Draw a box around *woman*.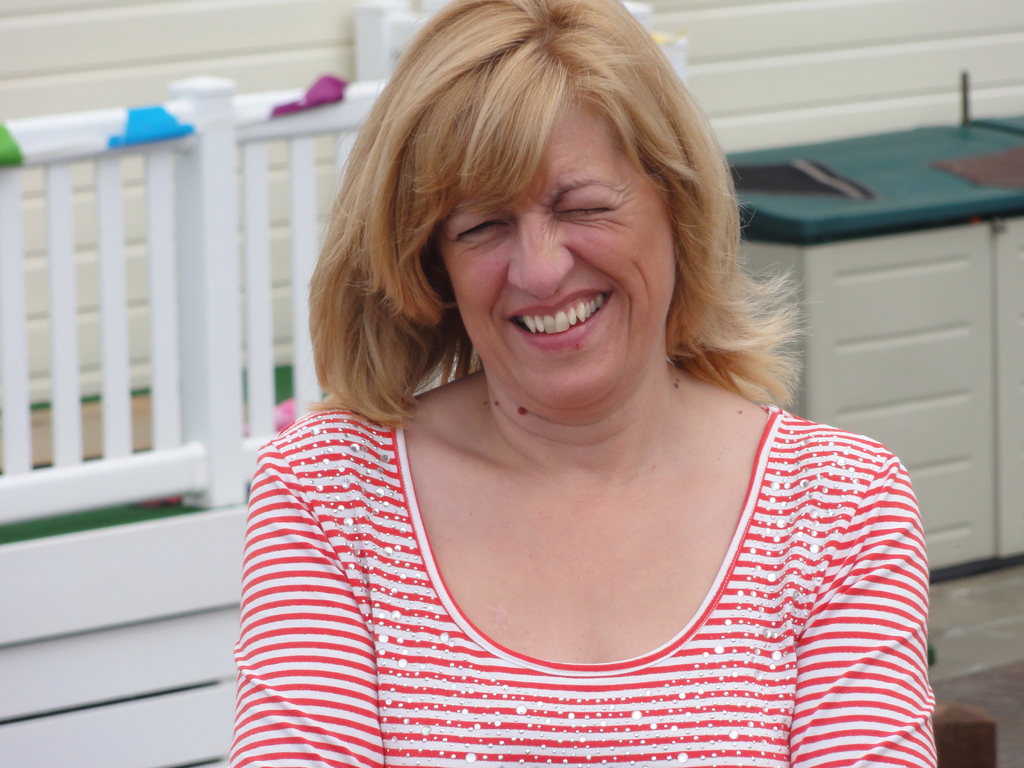
177/28/965/745.
